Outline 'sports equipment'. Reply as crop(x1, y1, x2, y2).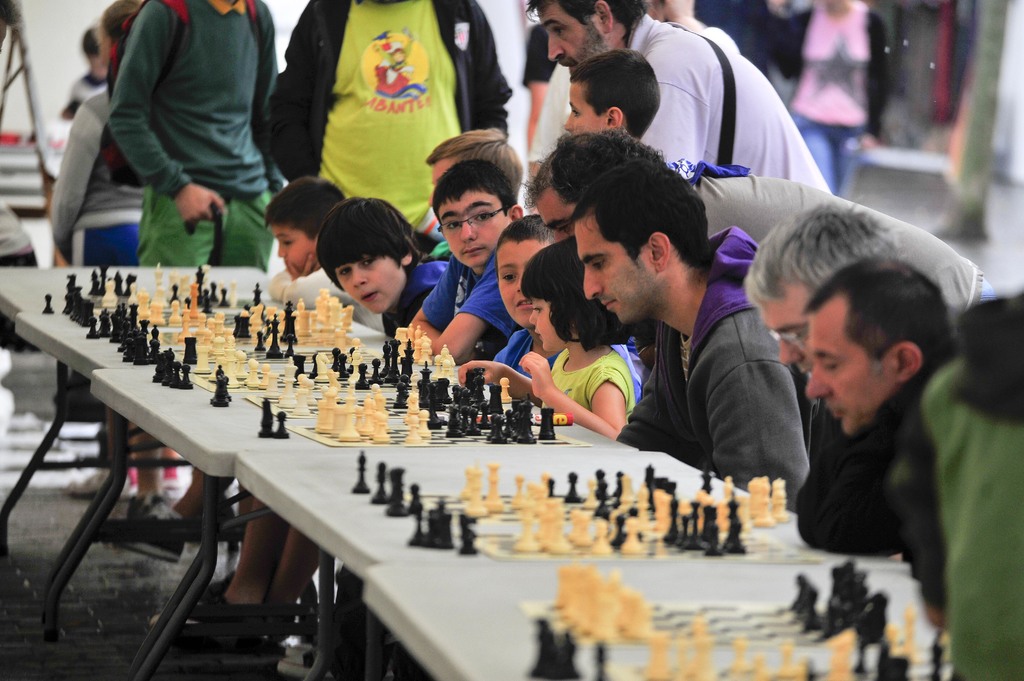
crop(266, 367, 604, 451).
